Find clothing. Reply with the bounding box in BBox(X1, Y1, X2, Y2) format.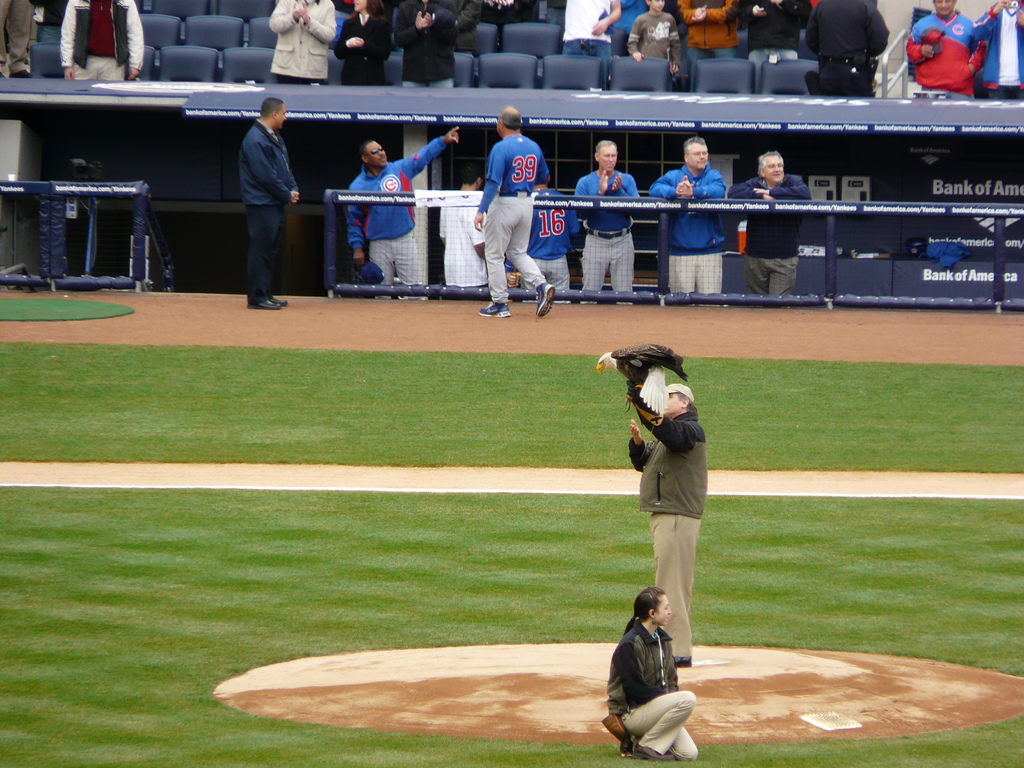
BBox(804, 0, 888, 93).
